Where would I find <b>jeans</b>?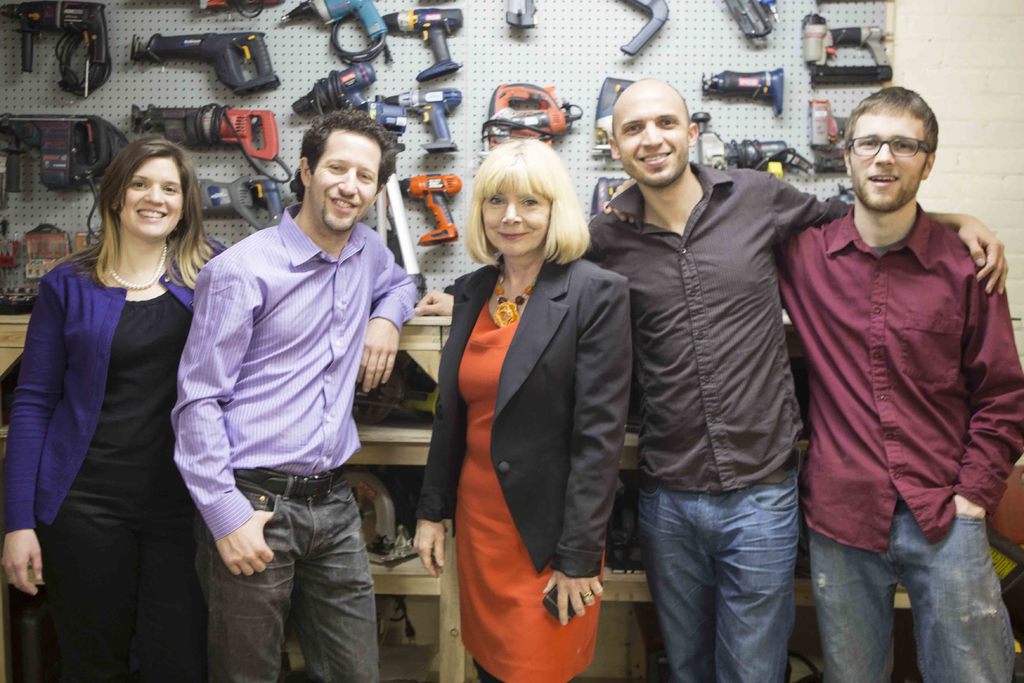
At crop(640, 468, 793, 682).
